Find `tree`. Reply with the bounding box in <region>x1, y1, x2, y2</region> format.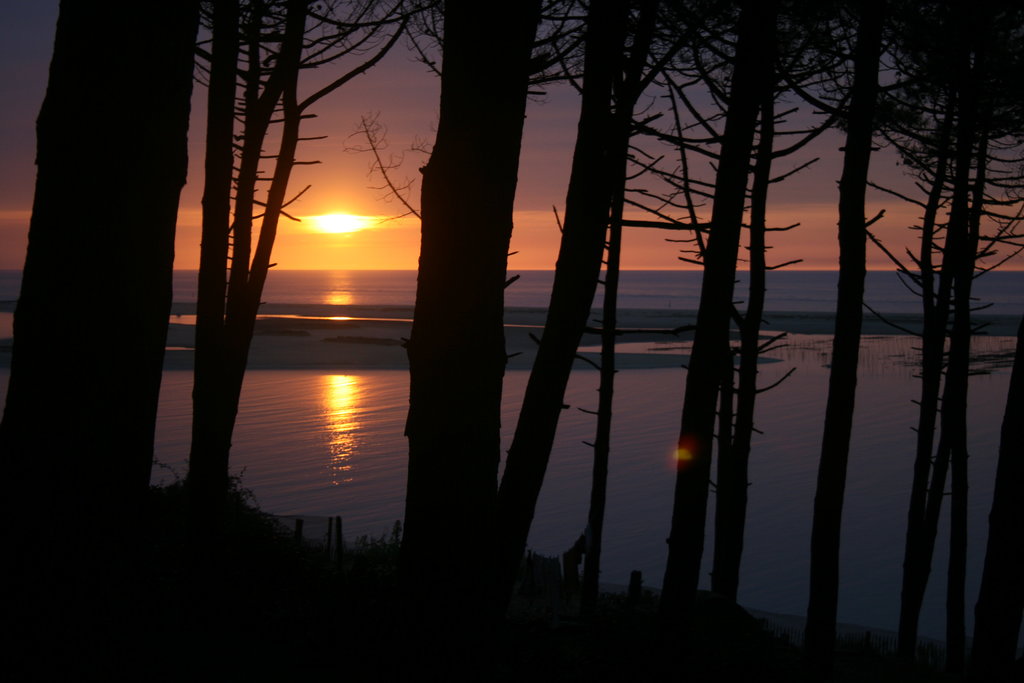
<region>492, 0, 623, 562</region>.
